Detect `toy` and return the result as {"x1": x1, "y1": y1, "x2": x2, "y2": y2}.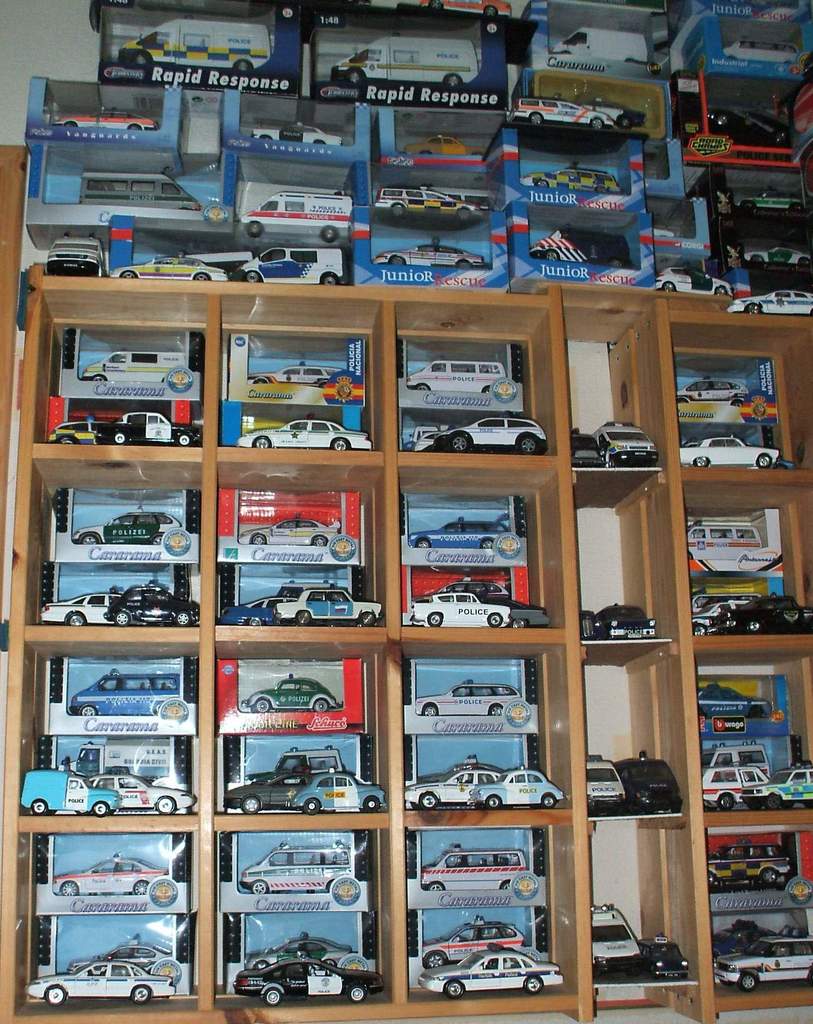
{"x1": 54, "y1": 106, "x2": 157, "y2": 130}.
